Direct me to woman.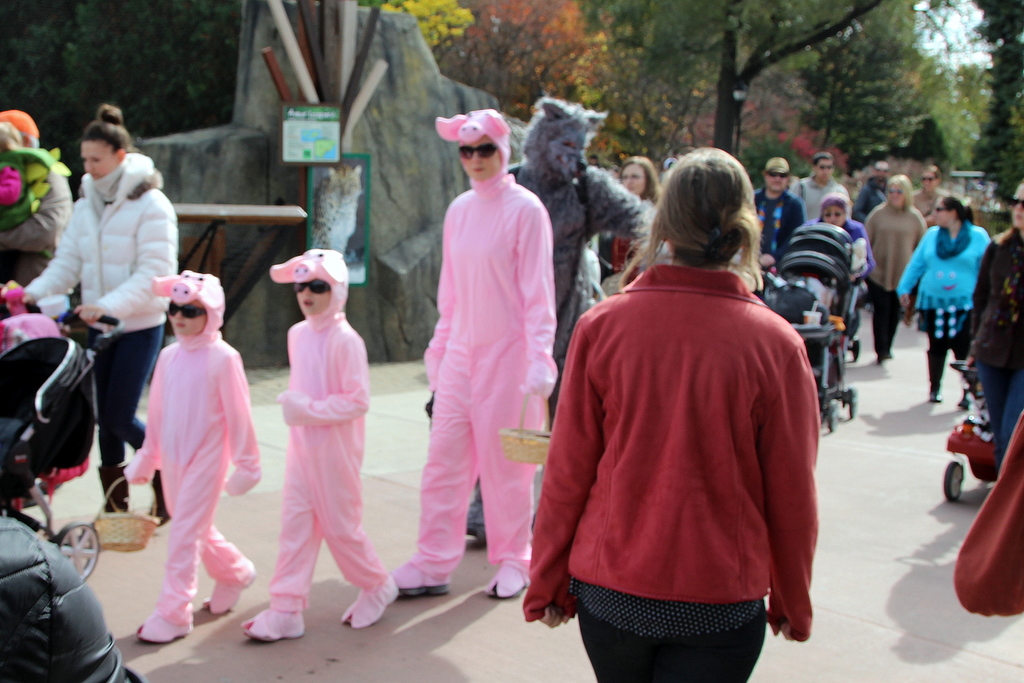
Direction: 609,158,665,306.
